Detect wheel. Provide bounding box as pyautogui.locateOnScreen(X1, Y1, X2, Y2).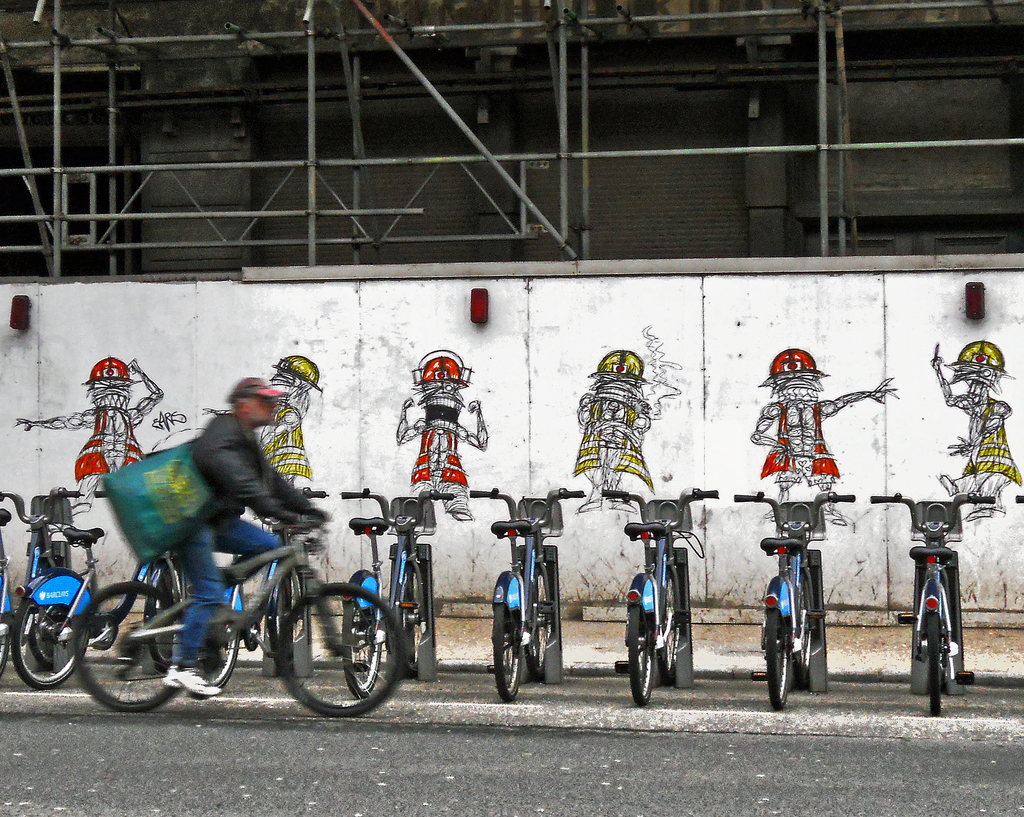
pyautogui.locateOnScreen(9, 565, 97, 689).
